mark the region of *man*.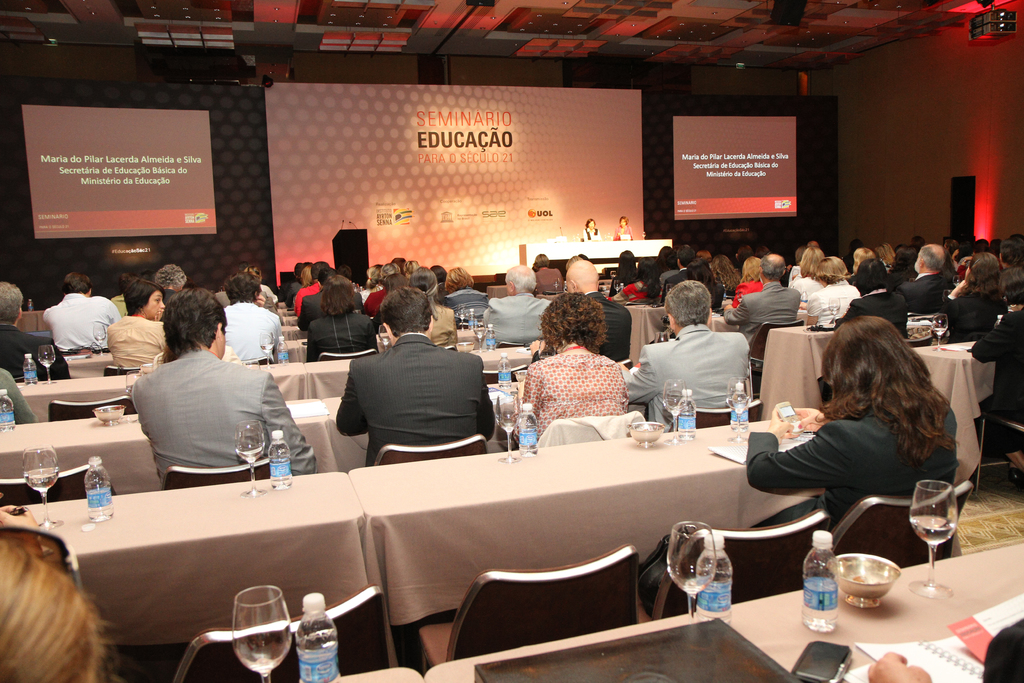
Region: 292,261,329,315.
